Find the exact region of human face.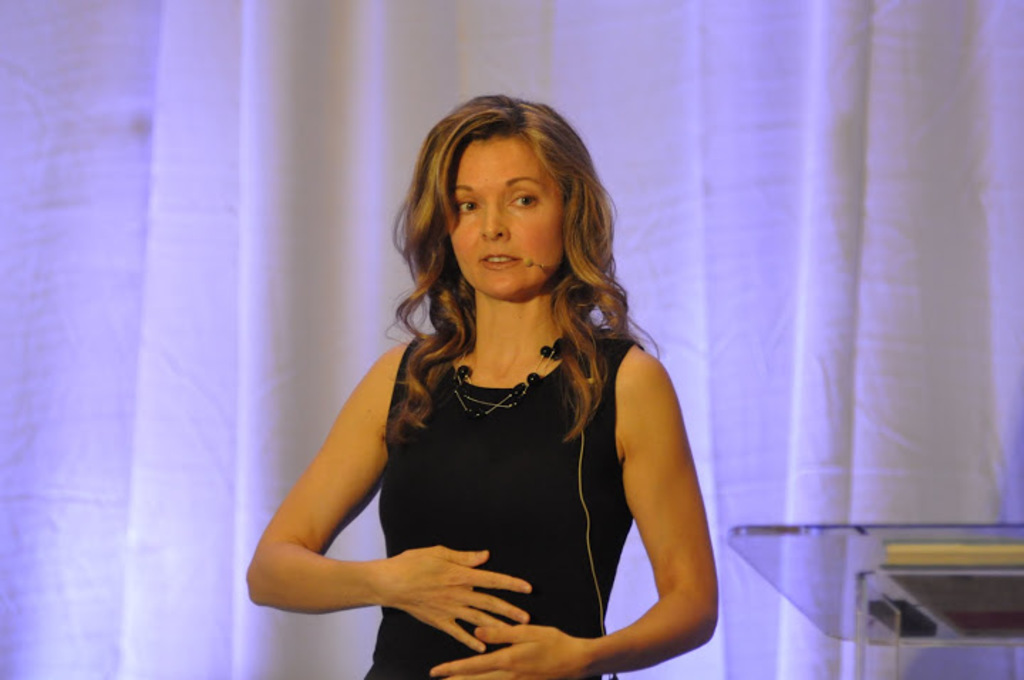
Exact region: box=[449, 135, 566, 297].
